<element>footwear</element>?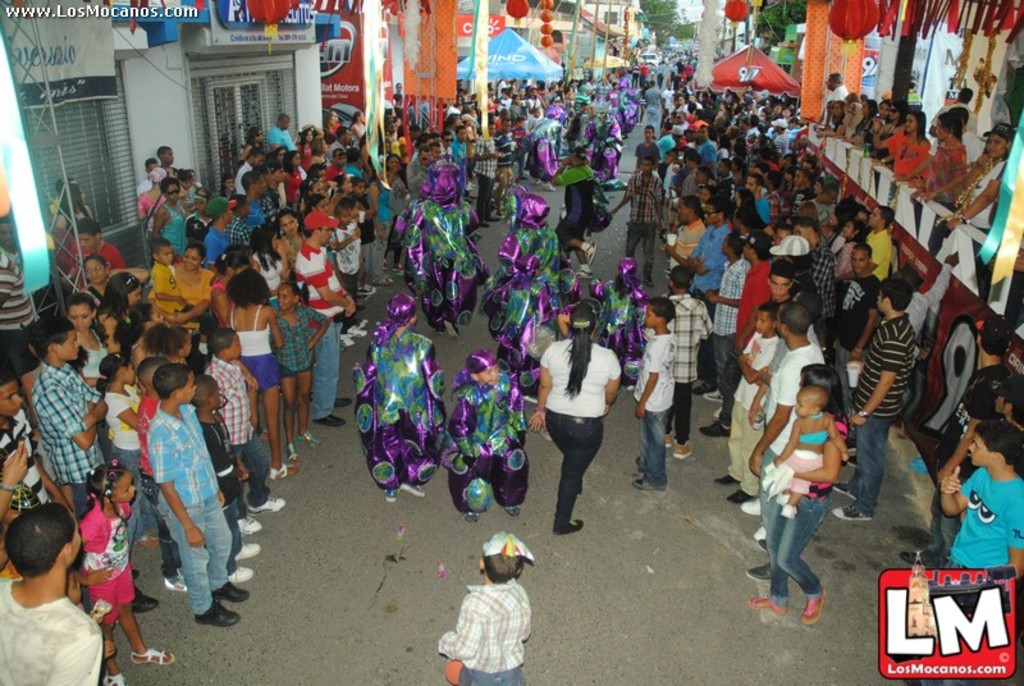
x1=835, y1=483, x2=858, y2=499
